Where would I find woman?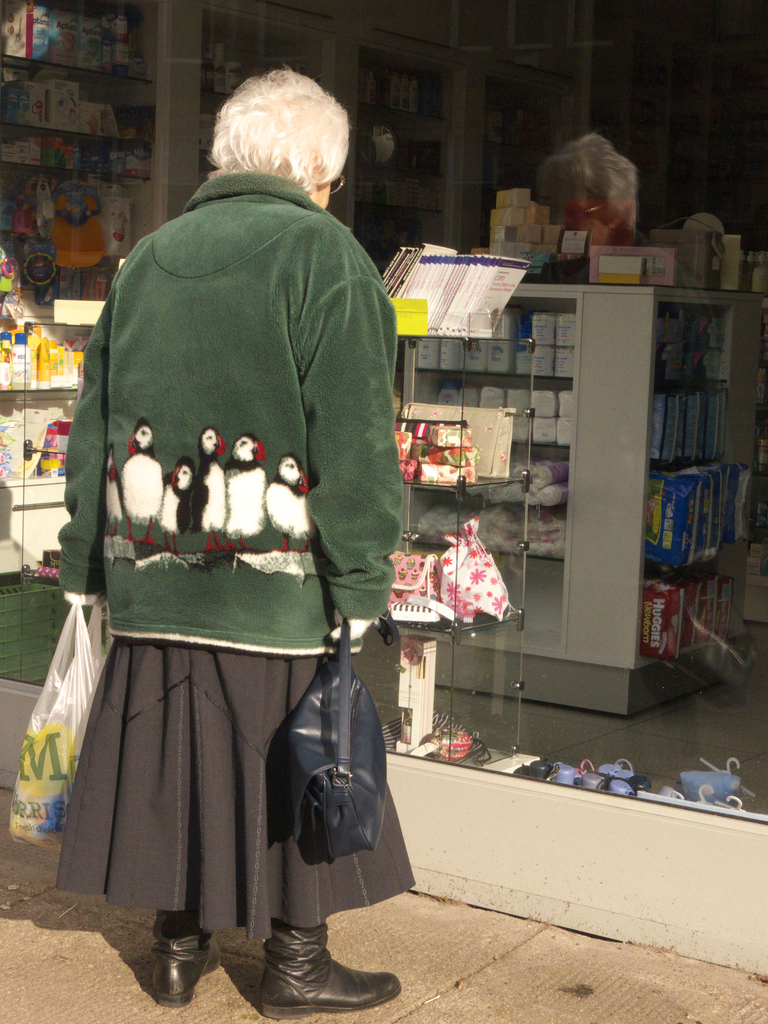
At (left=532, top=131, right=705, bottom=246).
